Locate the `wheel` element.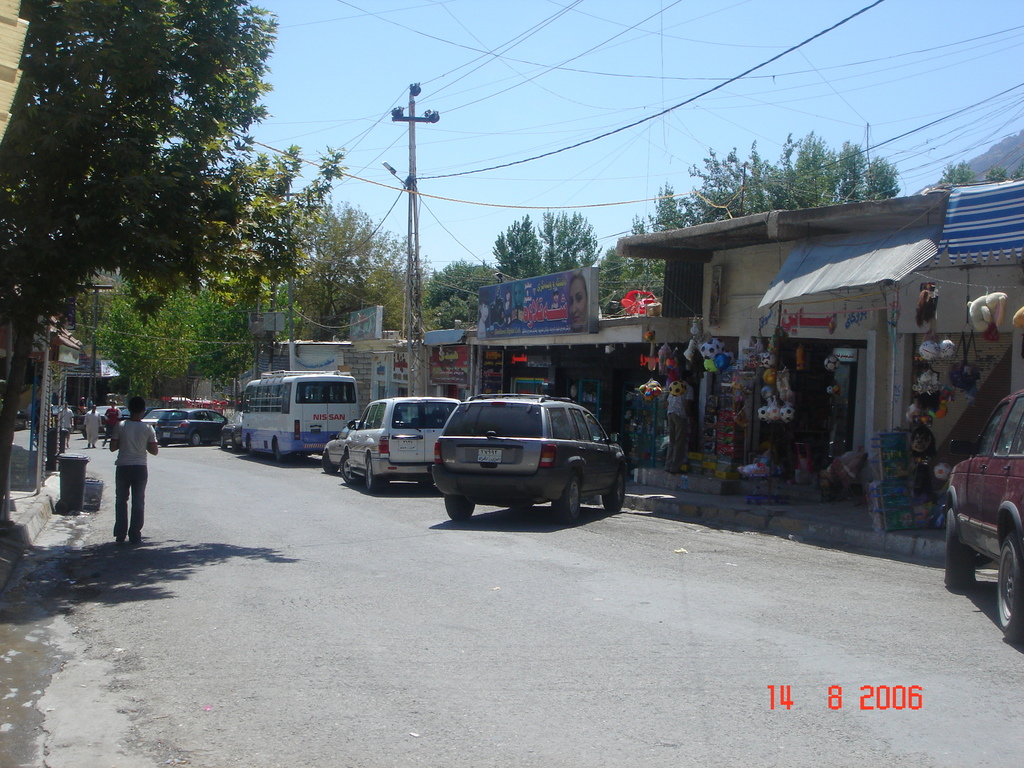
Element bbox: x1=275, y1=439, x2=284, y2=461.
